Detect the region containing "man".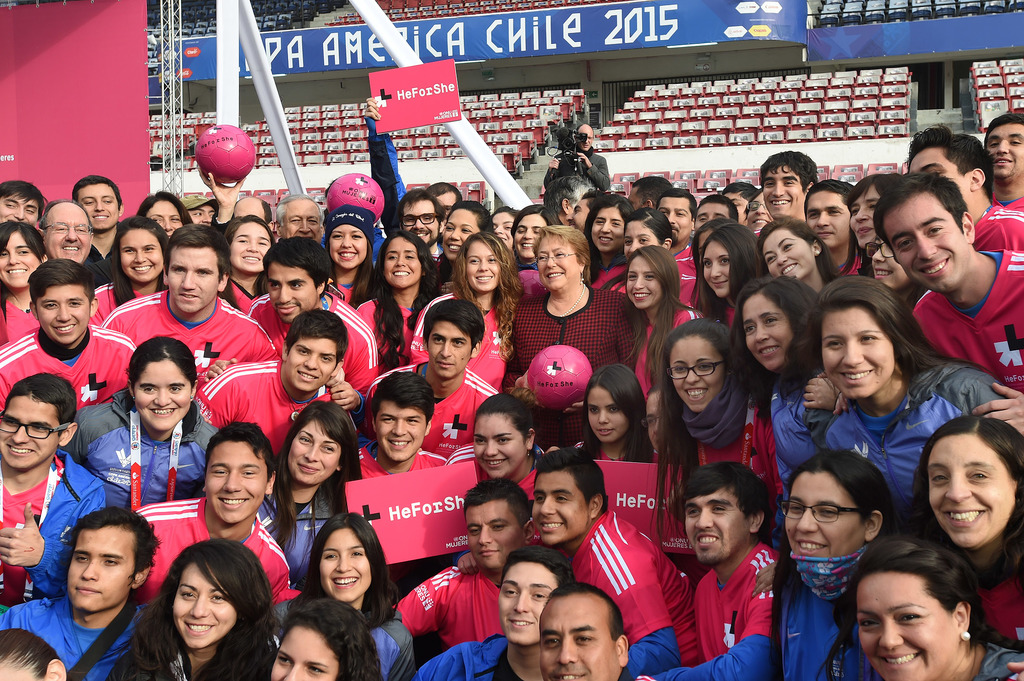
locate(96, 221, 280, 385).
